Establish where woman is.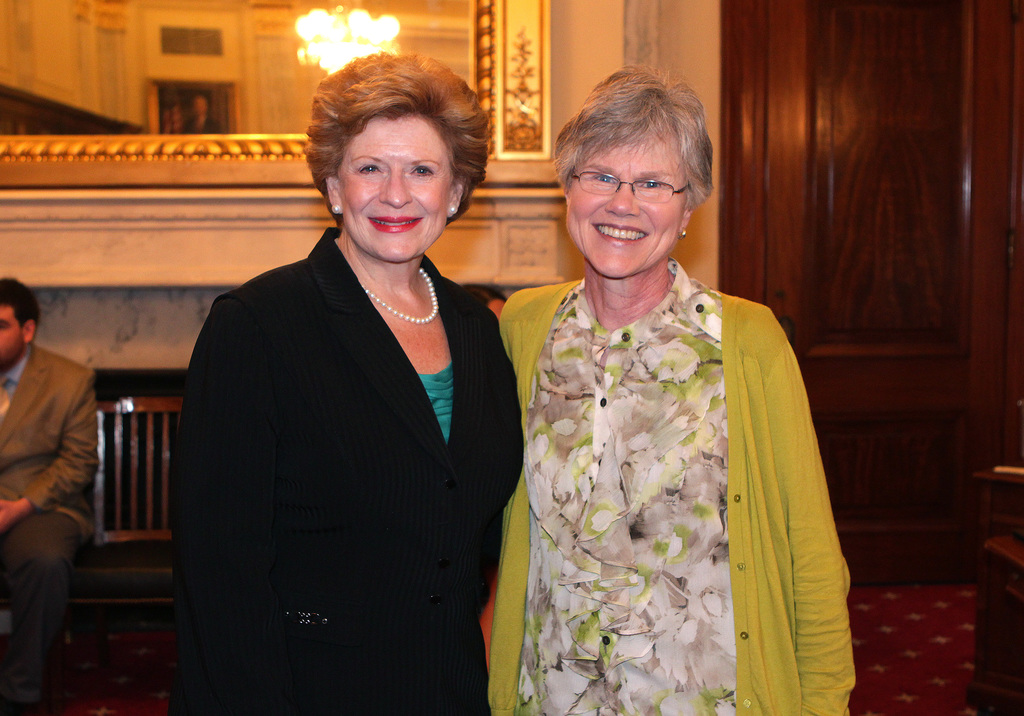
Established at select_region(488, 63, 868, 715).
